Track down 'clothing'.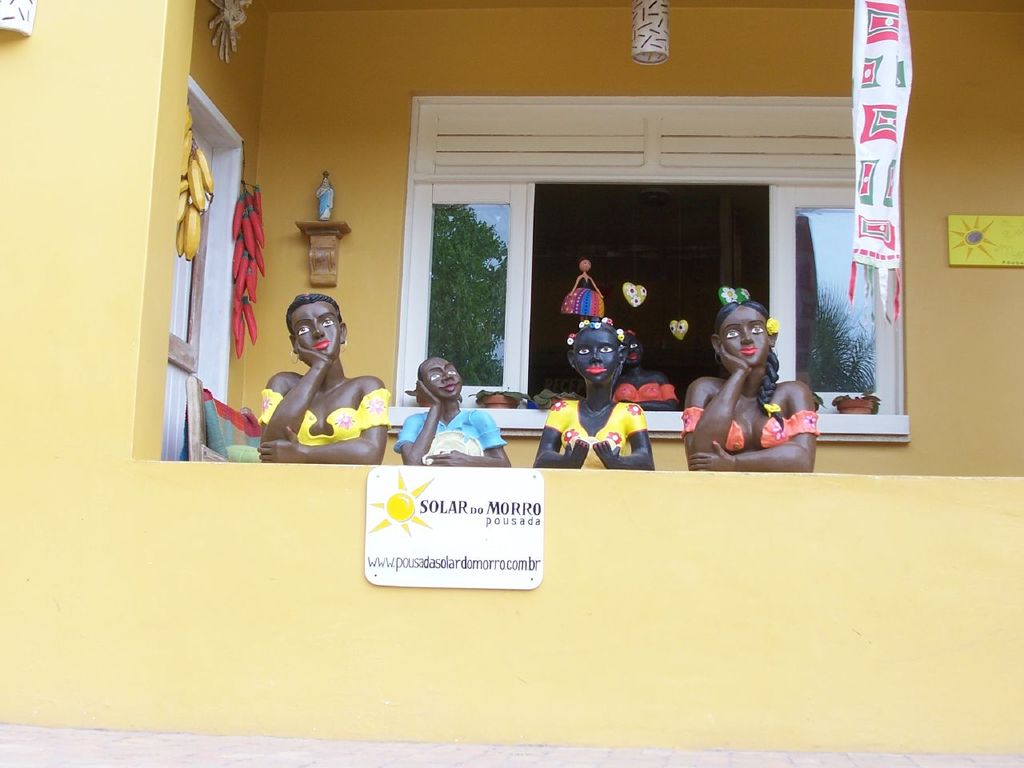
Tracked to [681, 408, 819, 456].
